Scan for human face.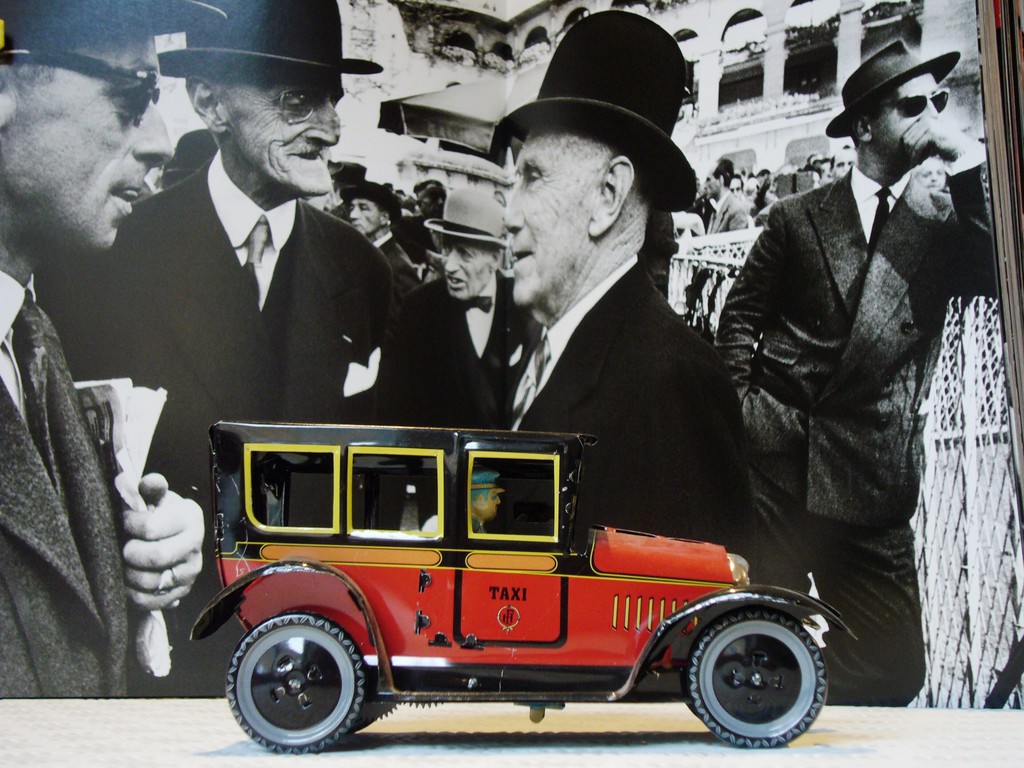
Scan result: <region>433, 234, 501, 295</region>.
